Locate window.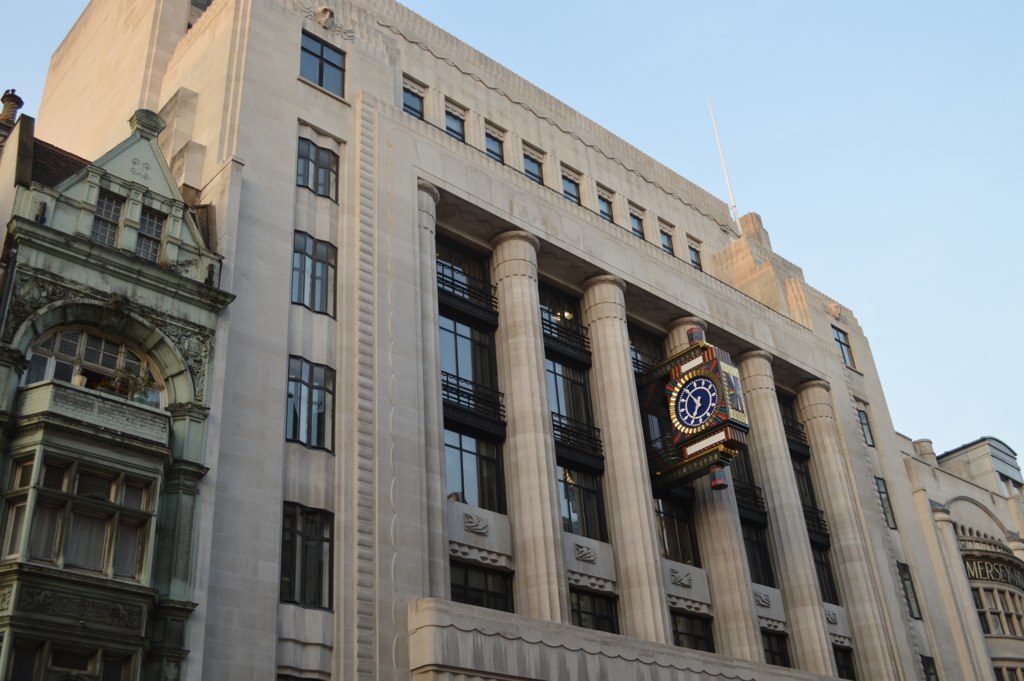
Bounding box: (93,192,123,254).
